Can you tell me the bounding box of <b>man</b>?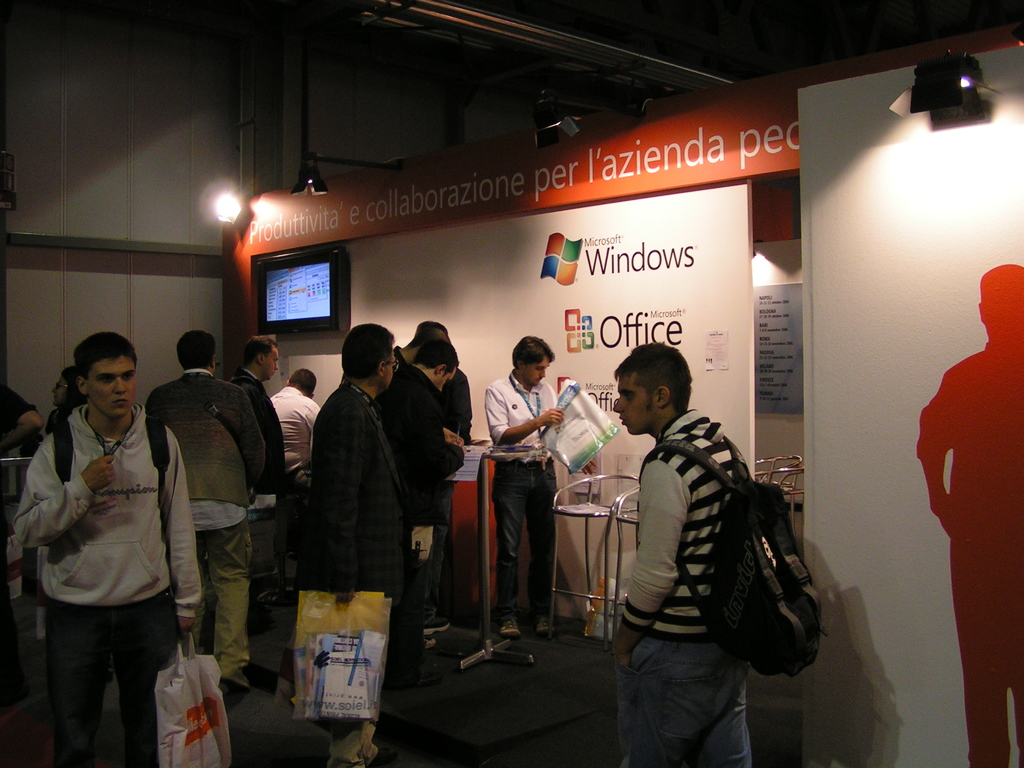
crop(378, 333, 460, 636).
